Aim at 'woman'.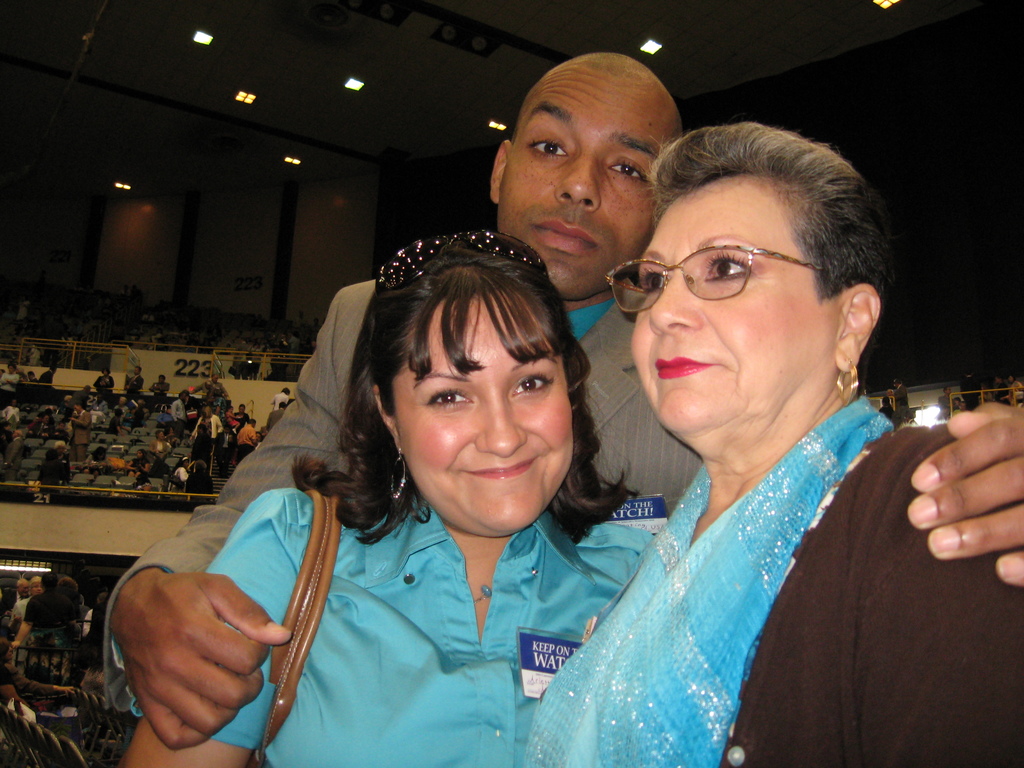
Aimed at {"x1": 153, "y1": 429, "x2": 170, "y2": 459}.
